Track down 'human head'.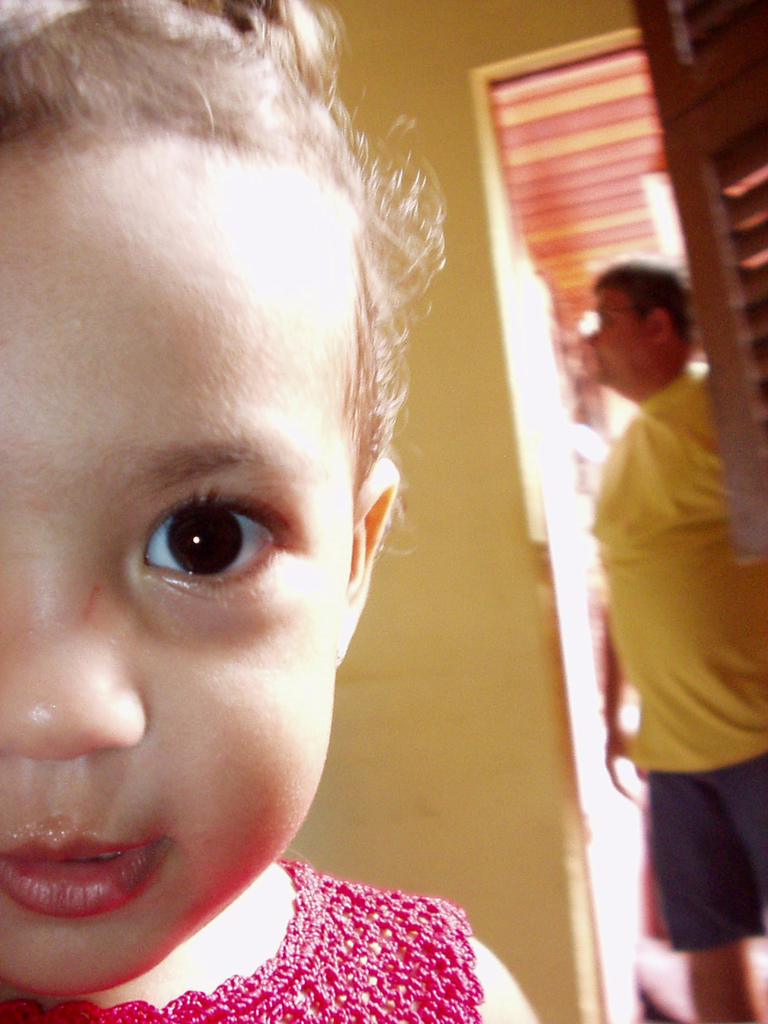
Tracked to Rect(585, 258, 696, 388).
